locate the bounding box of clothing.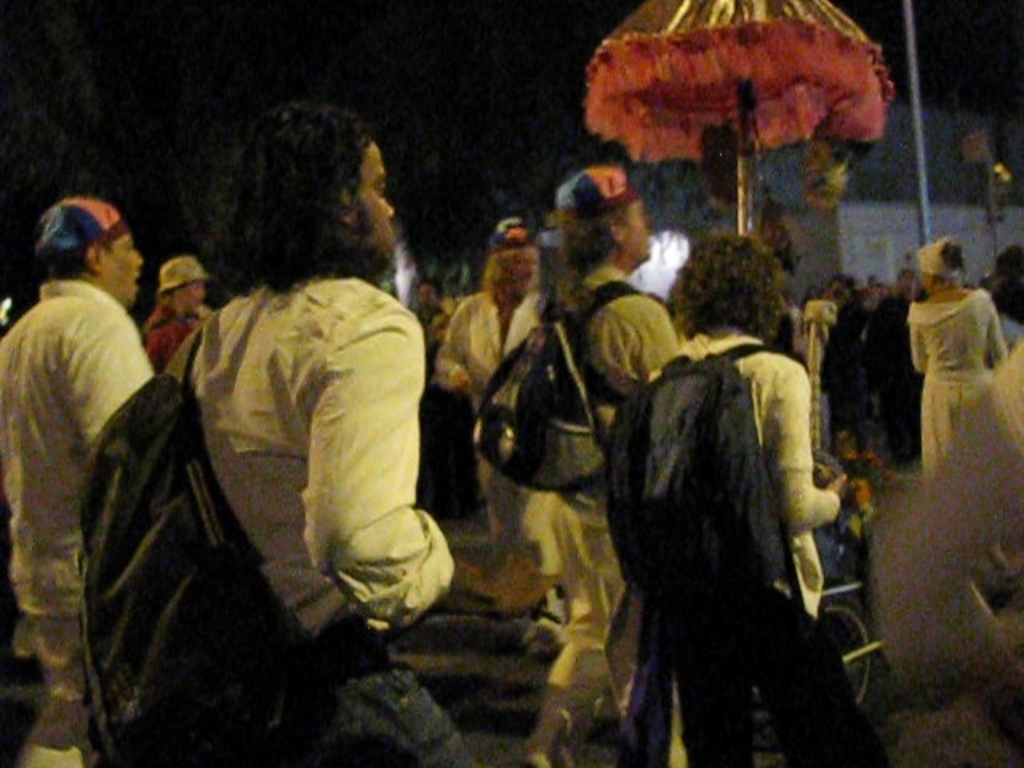
Bounding box: 427/262/562/557.
